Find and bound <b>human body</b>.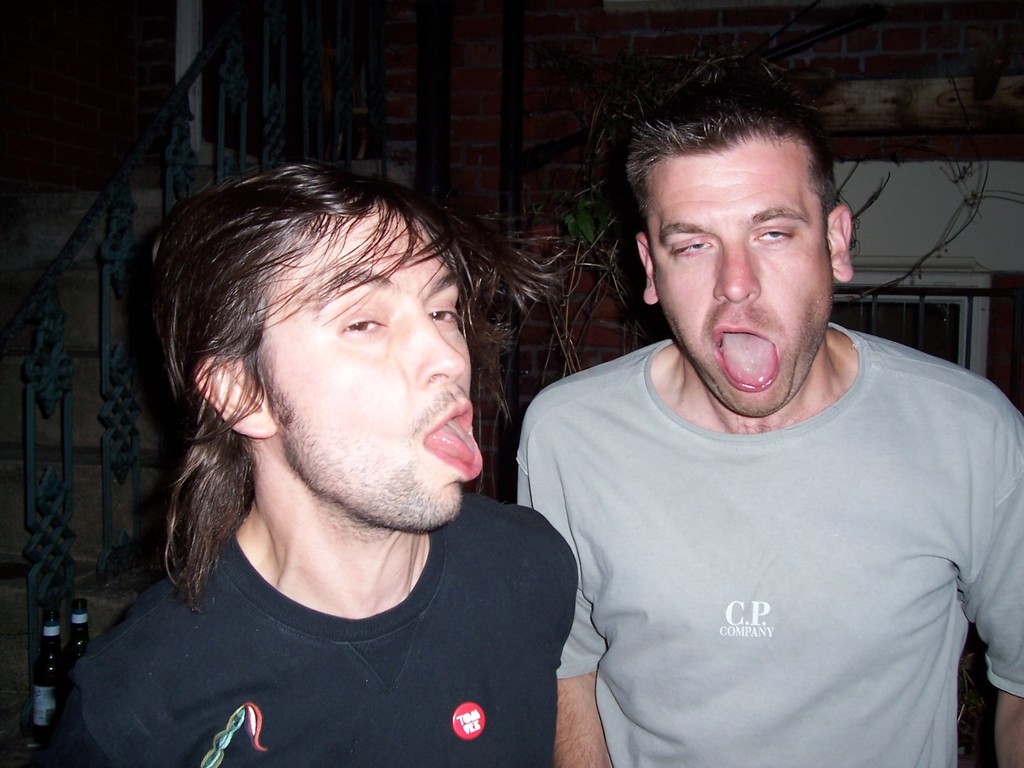
Bound: 66 156 631 767.
